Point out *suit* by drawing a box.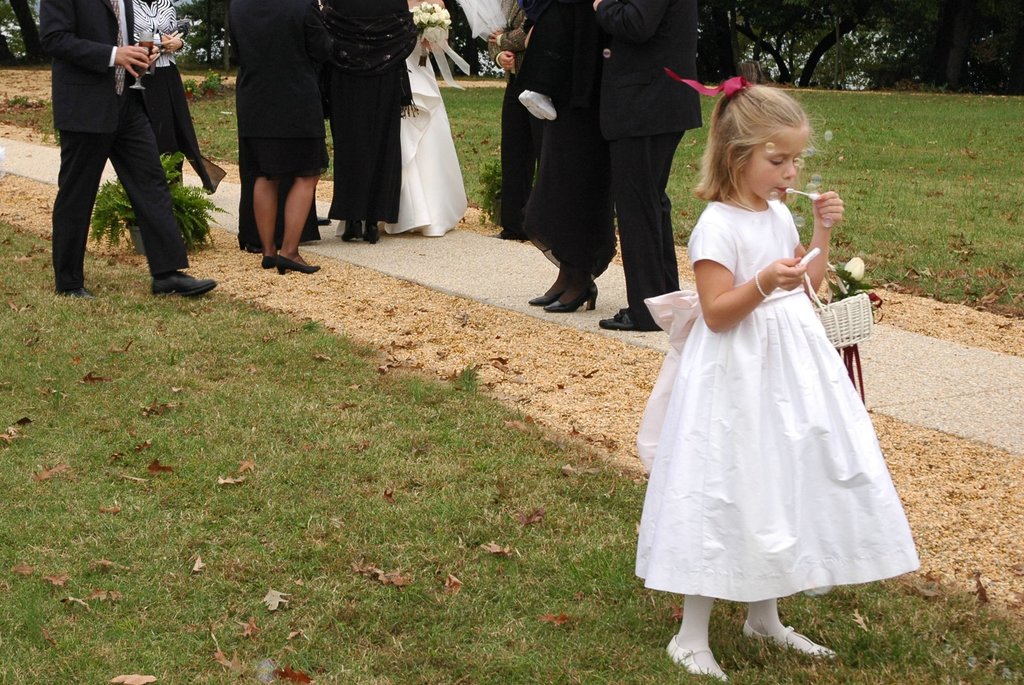
bbox=[573, 19, 700, 305].
